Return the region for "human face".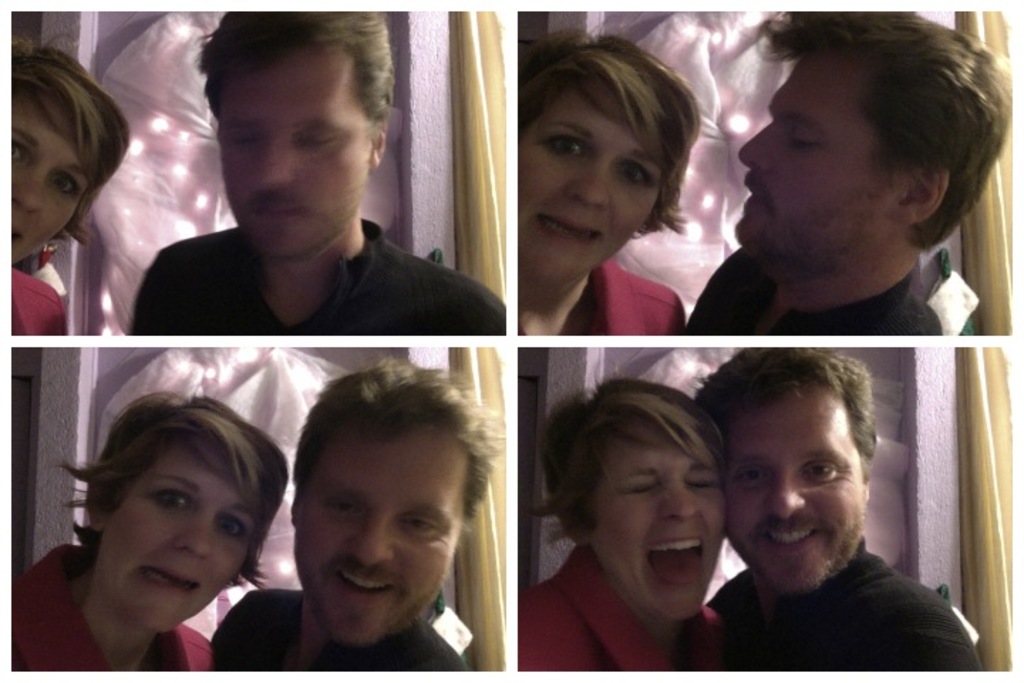
bbox(296, 427, 478, 643).
